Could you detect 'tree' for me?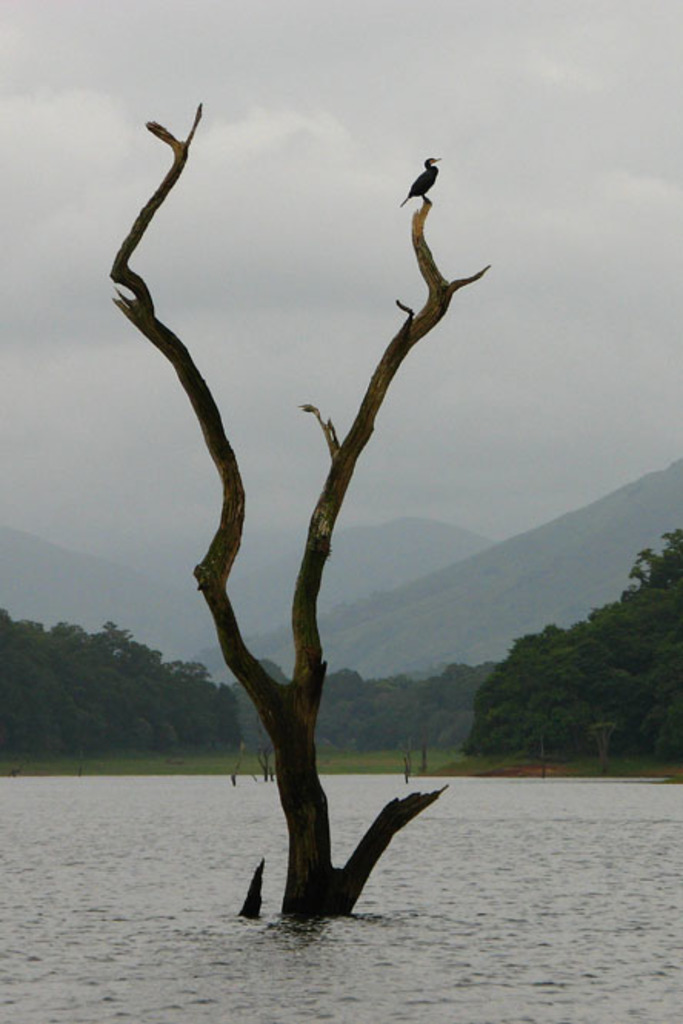
Detection result: 103,86,497,924.
